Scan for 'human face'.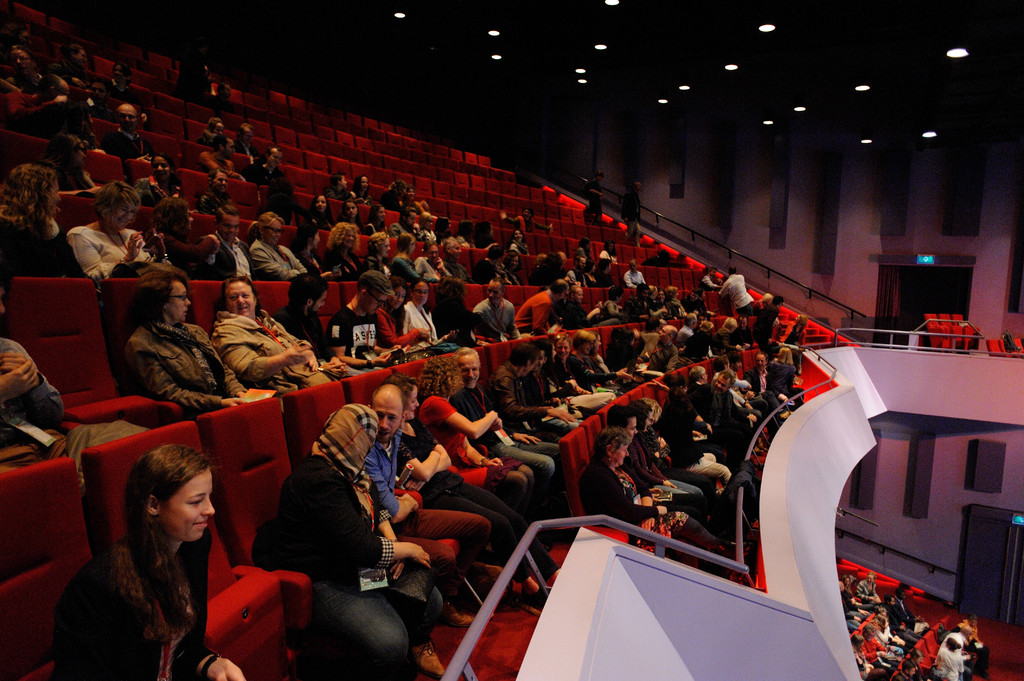
Scan result: {"x1": 595, "y1": 334, "x2": 601, "y2": 352}.
